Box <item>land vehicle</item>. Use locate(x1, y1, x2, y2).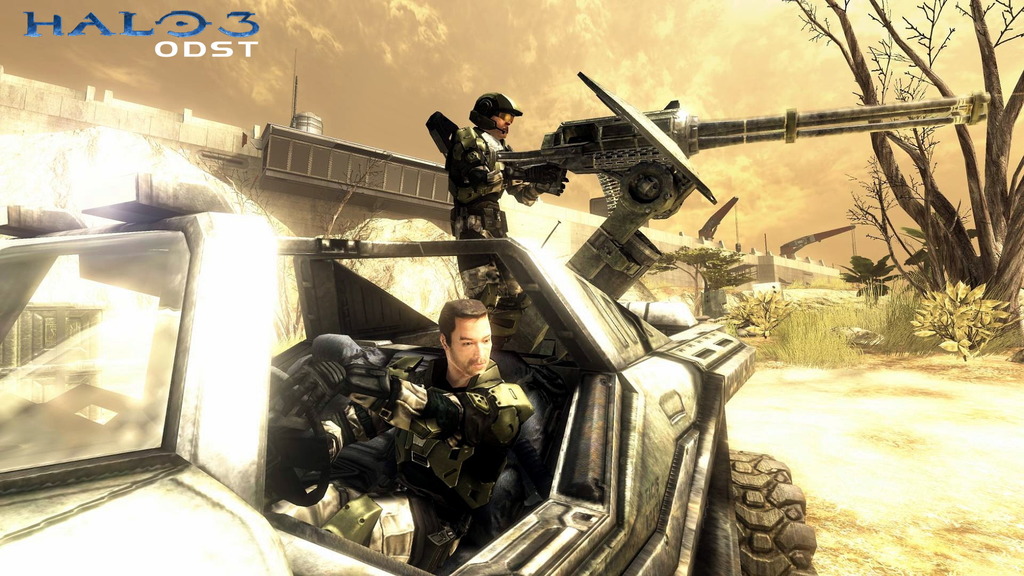
locate(0, 126, 817, 575).
